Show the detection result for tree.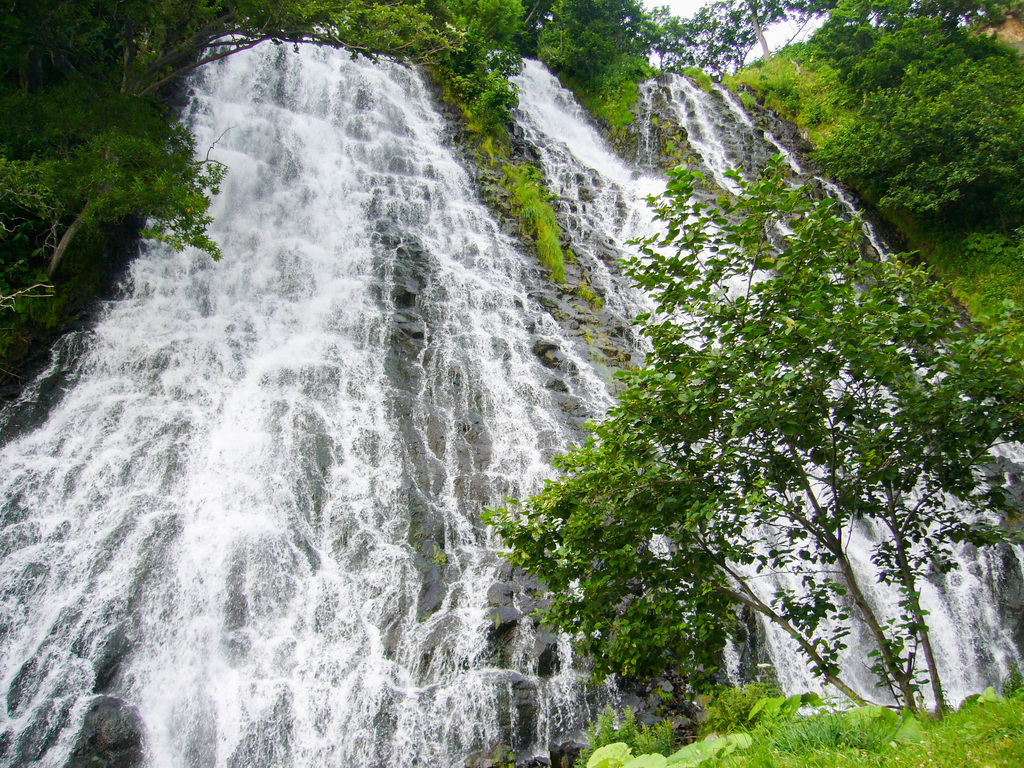
detection(805, 10, 1023, 226).
